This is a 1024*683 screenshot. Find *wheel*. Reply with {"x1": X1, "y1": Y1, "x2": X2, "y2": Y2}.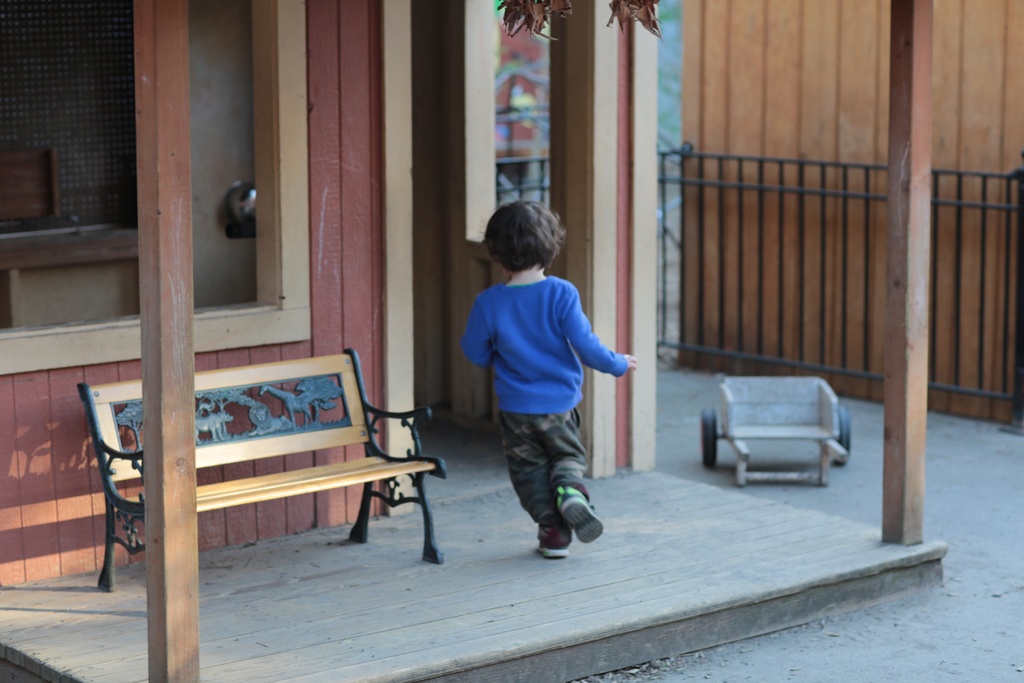
{"x1": 833, "y1": 404, "x2": 852, "y2": 465}.
